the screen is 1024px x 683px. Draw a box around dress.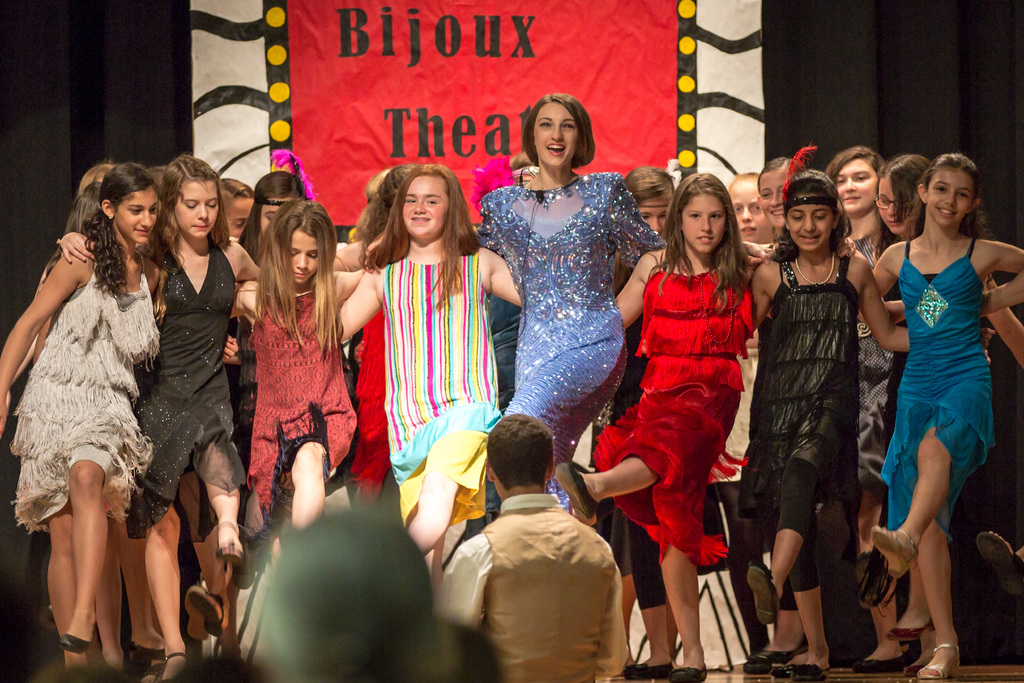
<box>472,173,666,512</box>.
